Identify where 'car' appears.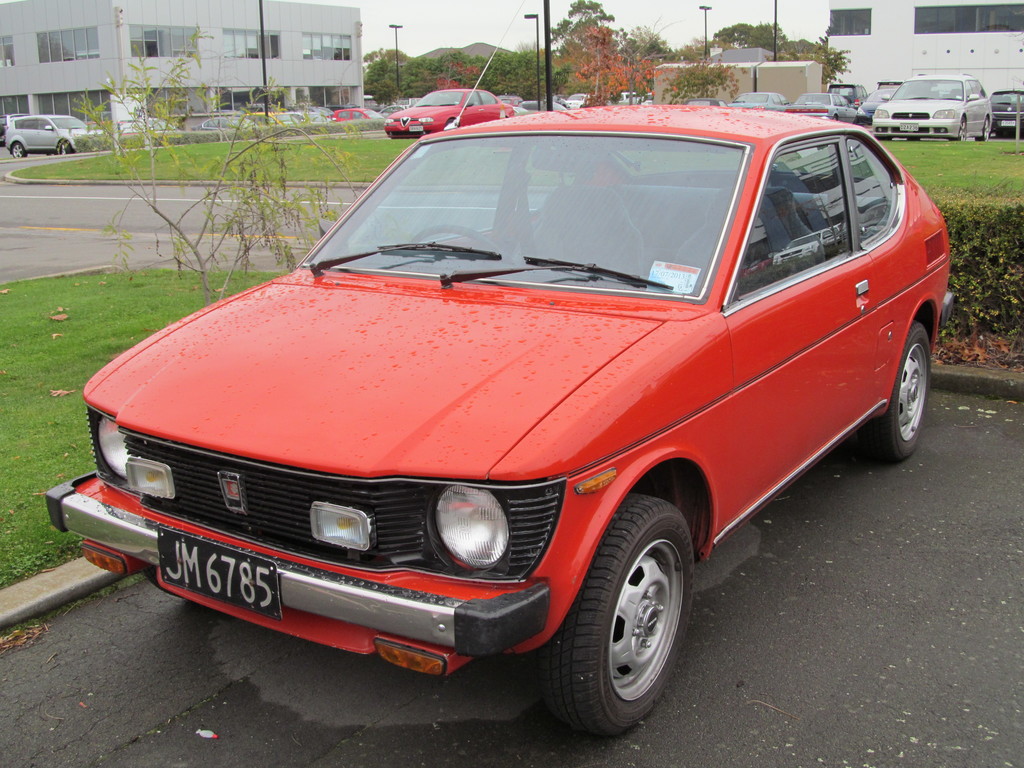
Appears at bbox(111, 118, 178, 132).
